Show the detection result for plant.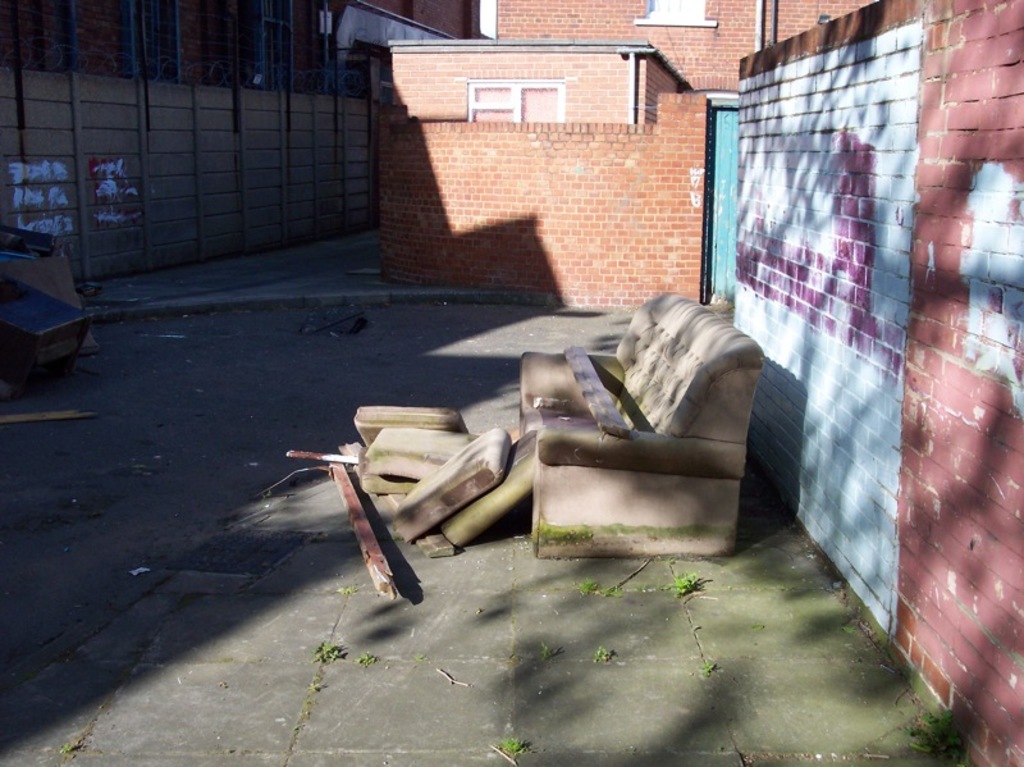
box=[600, 648, 621, 668].
